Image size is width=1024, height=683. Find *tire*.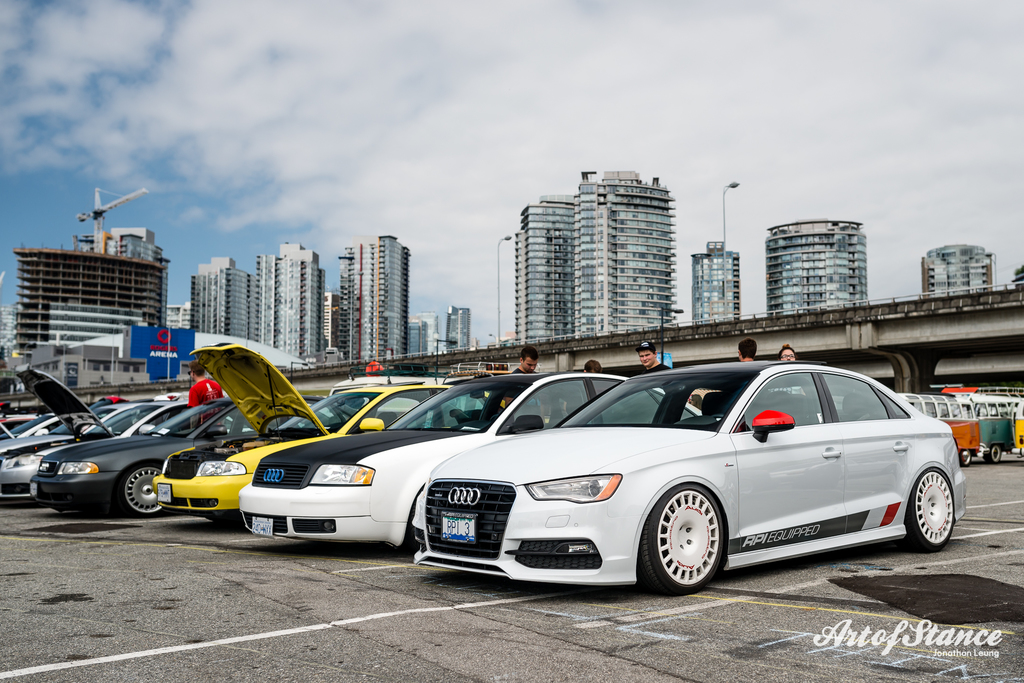
<bbox>655, 493, 737, 596</bbox>.
